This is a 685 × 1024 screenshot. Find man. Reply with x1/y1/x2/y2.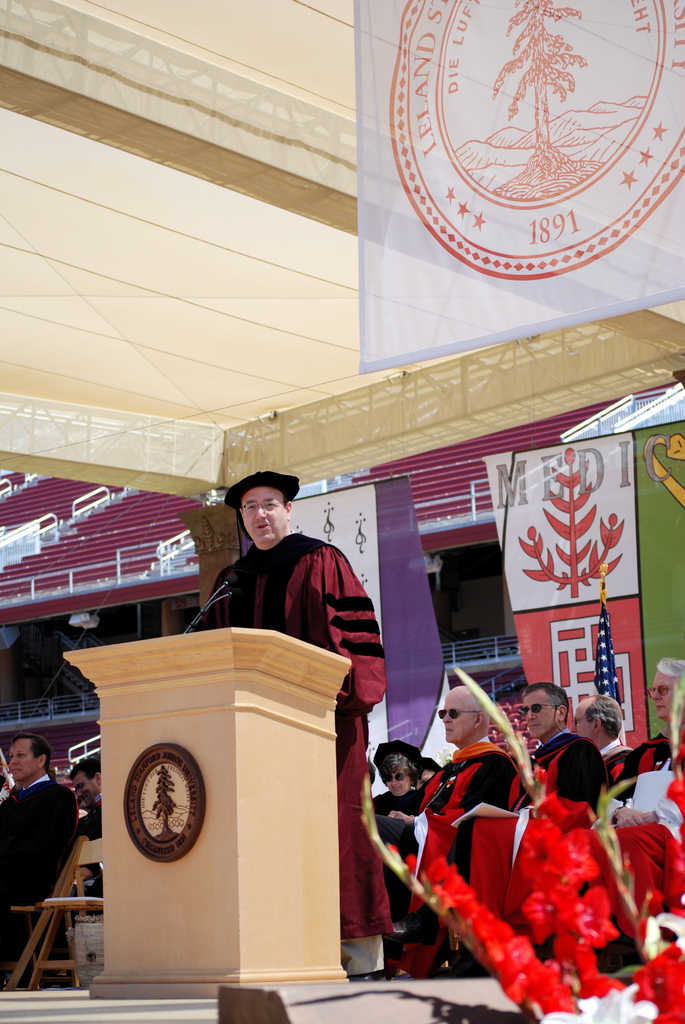
559/655/684/970.
